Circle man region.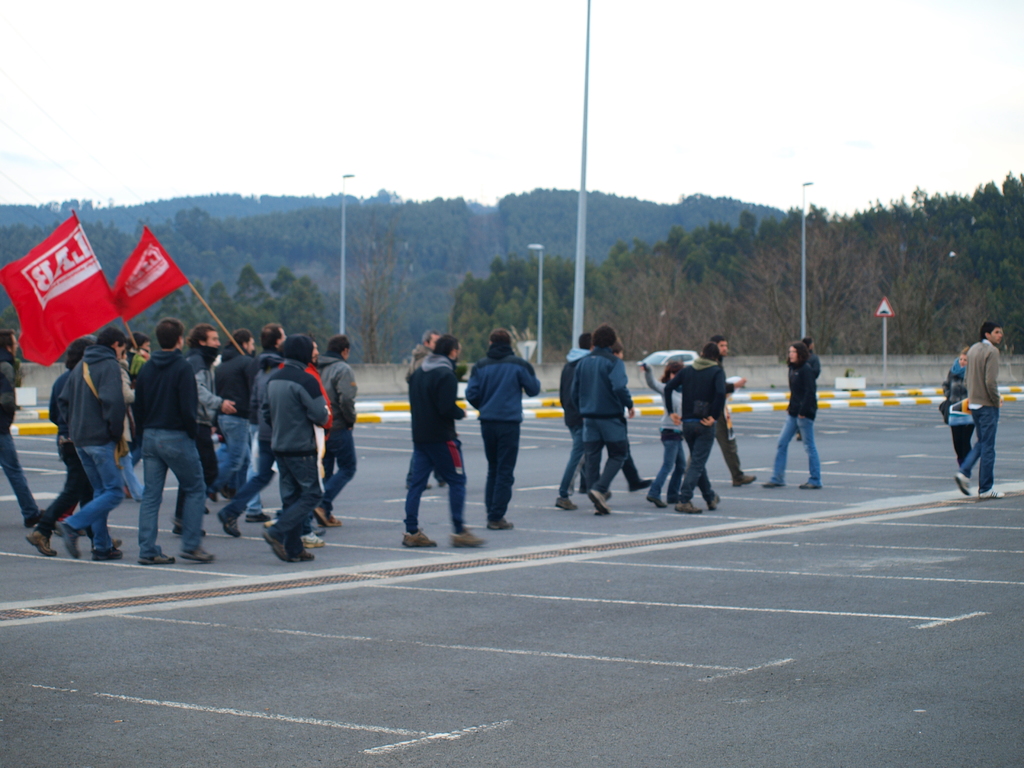
Region: pyautogui.locateOnScreen(17, 334, 130, 552).
